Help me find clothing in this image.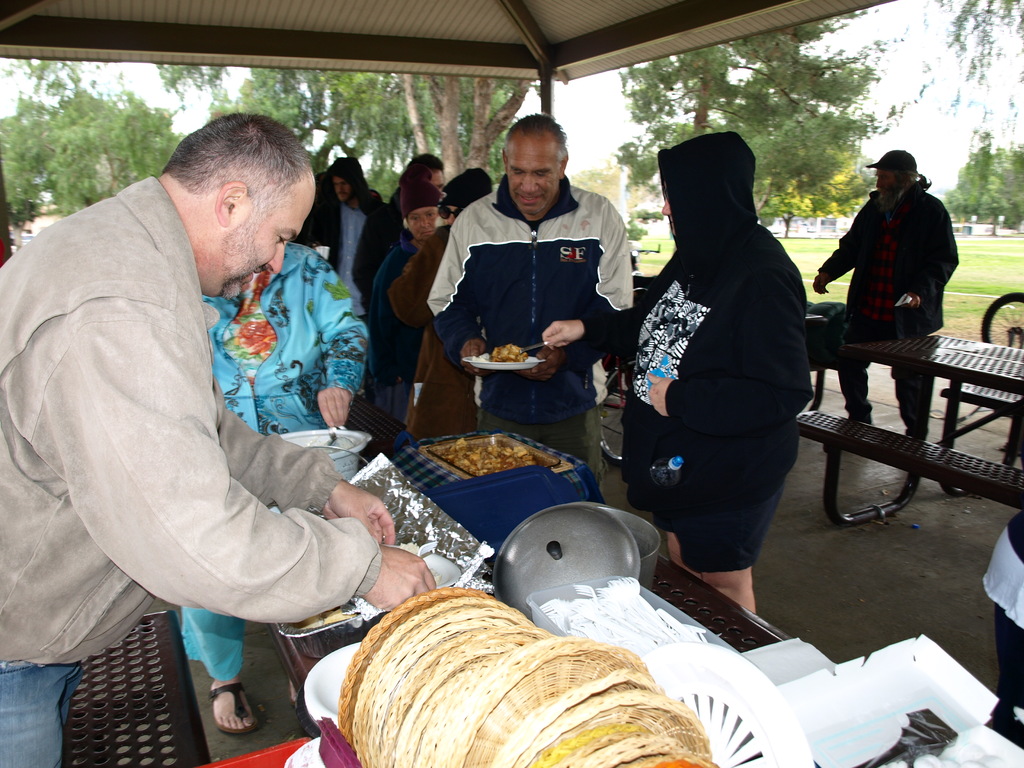
Found it: bbox=[303, 157, 388, 315].
